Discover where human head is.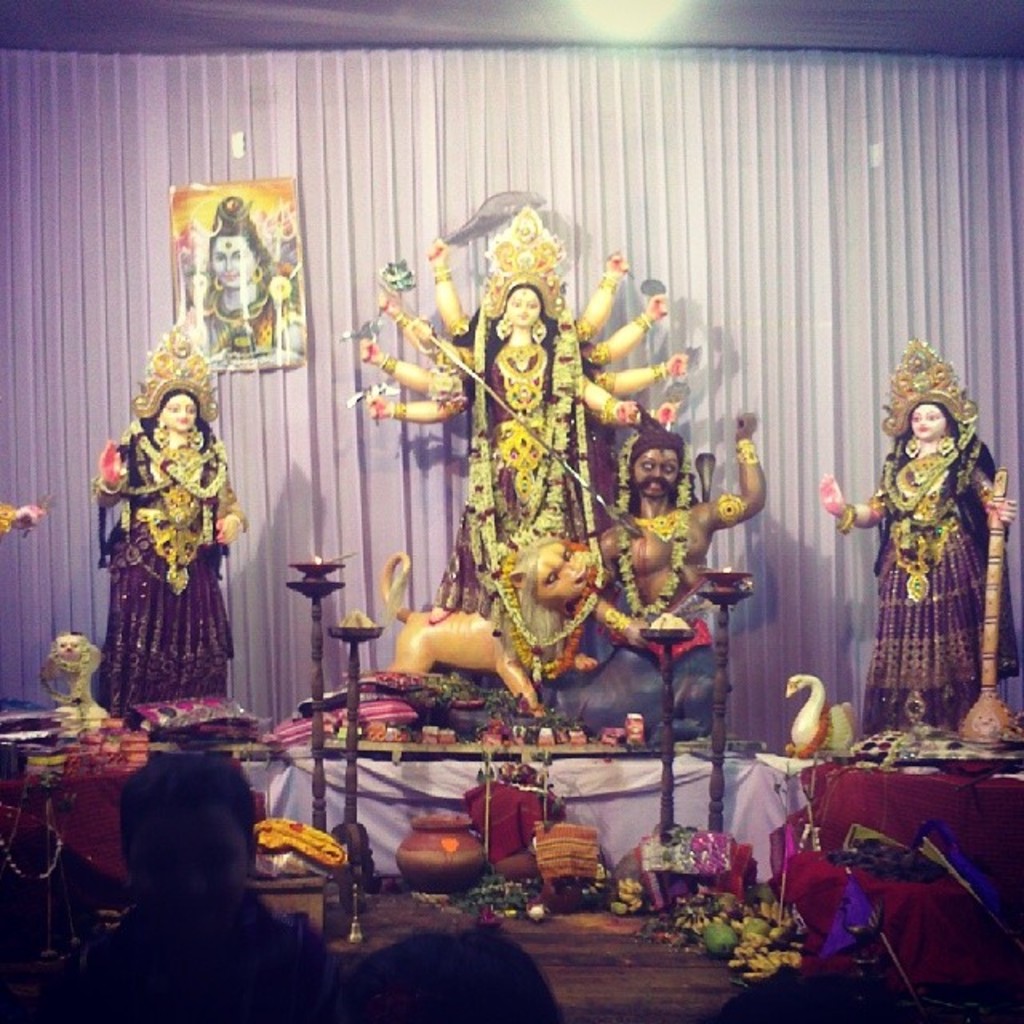
Discovered at 155/389/200/432.
